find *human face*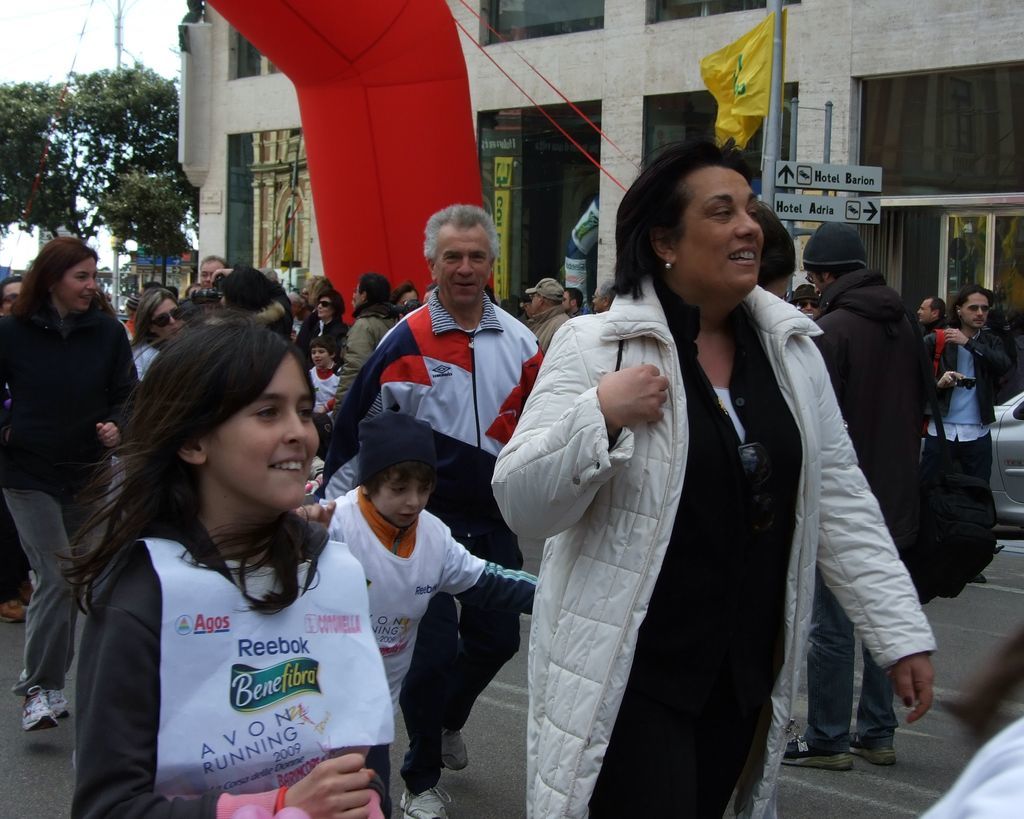
957,289,991,332
